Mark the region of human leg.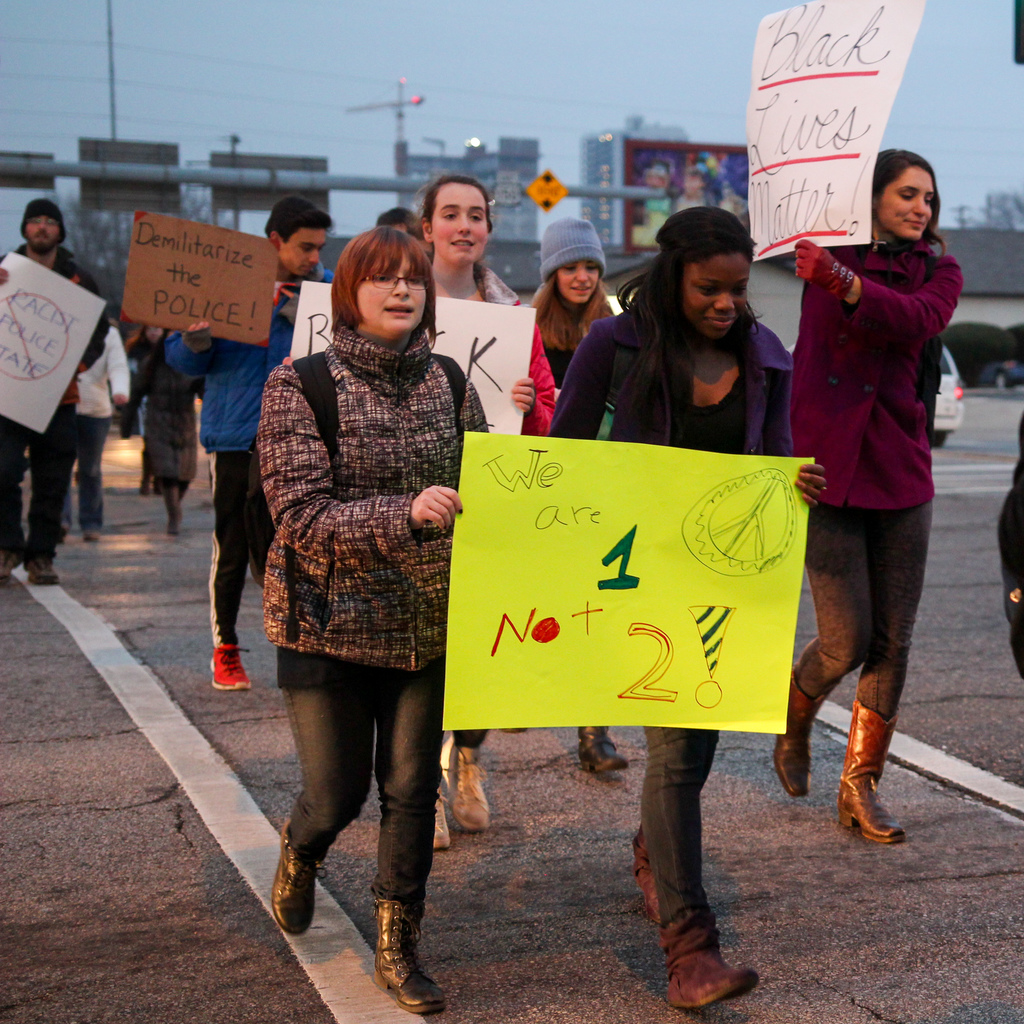
Region: <box>452,735,483,826</box>.
